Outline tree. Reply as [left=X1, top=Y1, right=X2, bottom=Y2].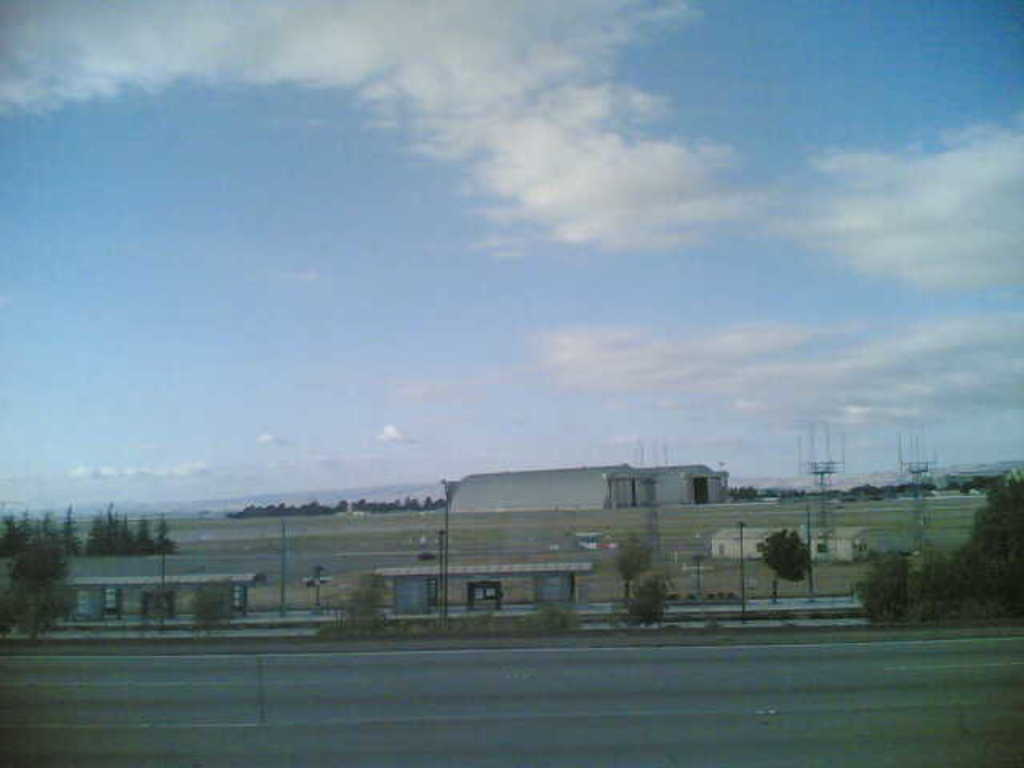
[left=627, top=574, right=674, bottom=626].
